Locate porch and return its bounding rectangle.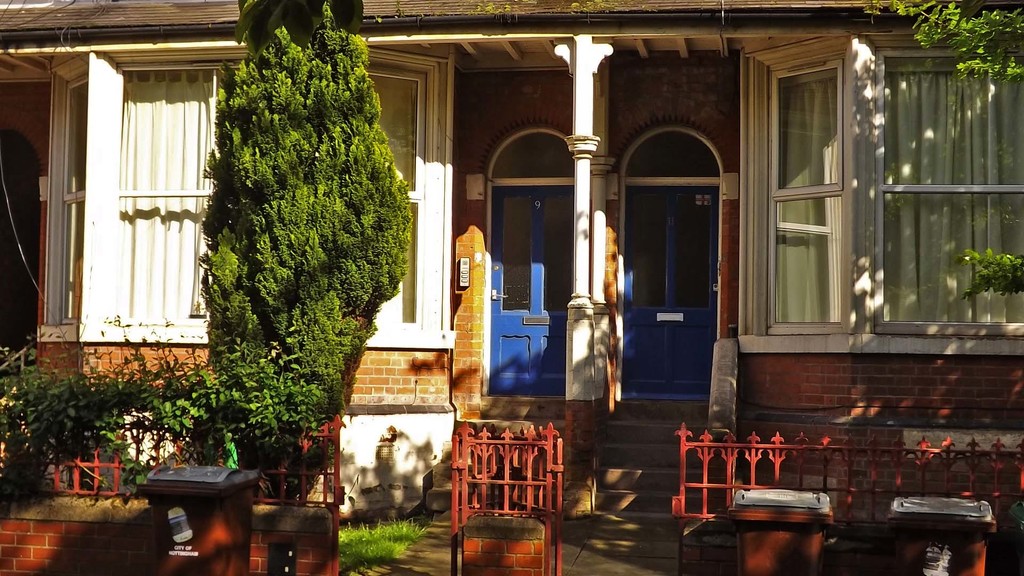
0, 333, 58, 469.
